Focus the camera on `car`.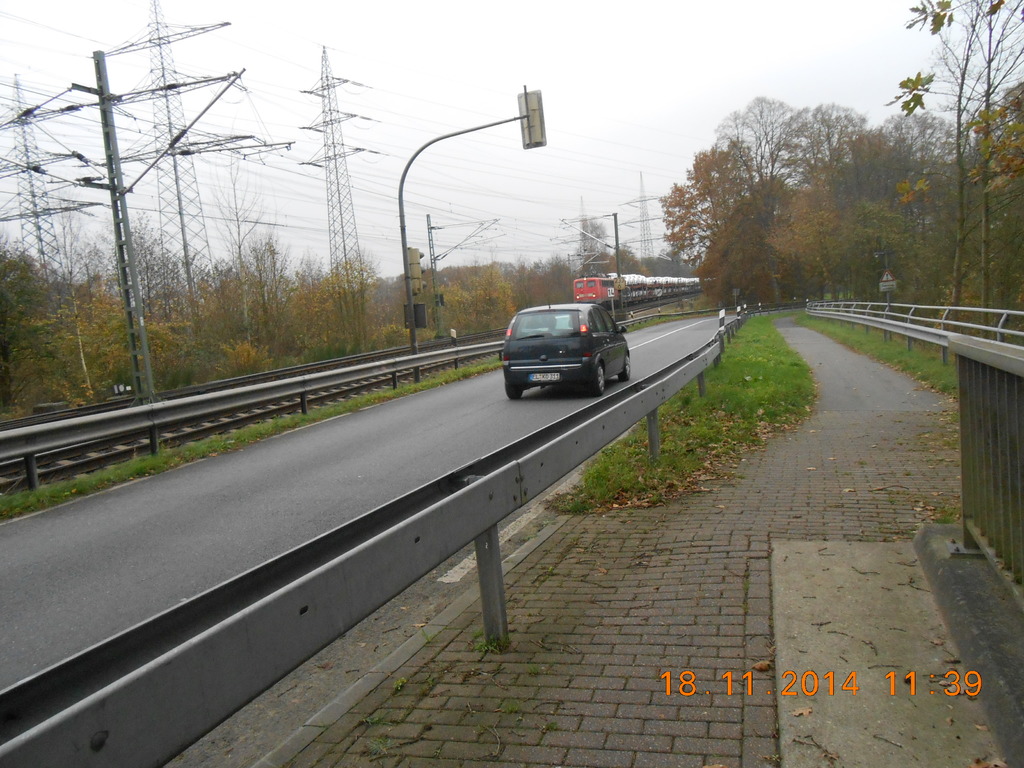
Focus region: bbox=(494, 292, 636, 403).
